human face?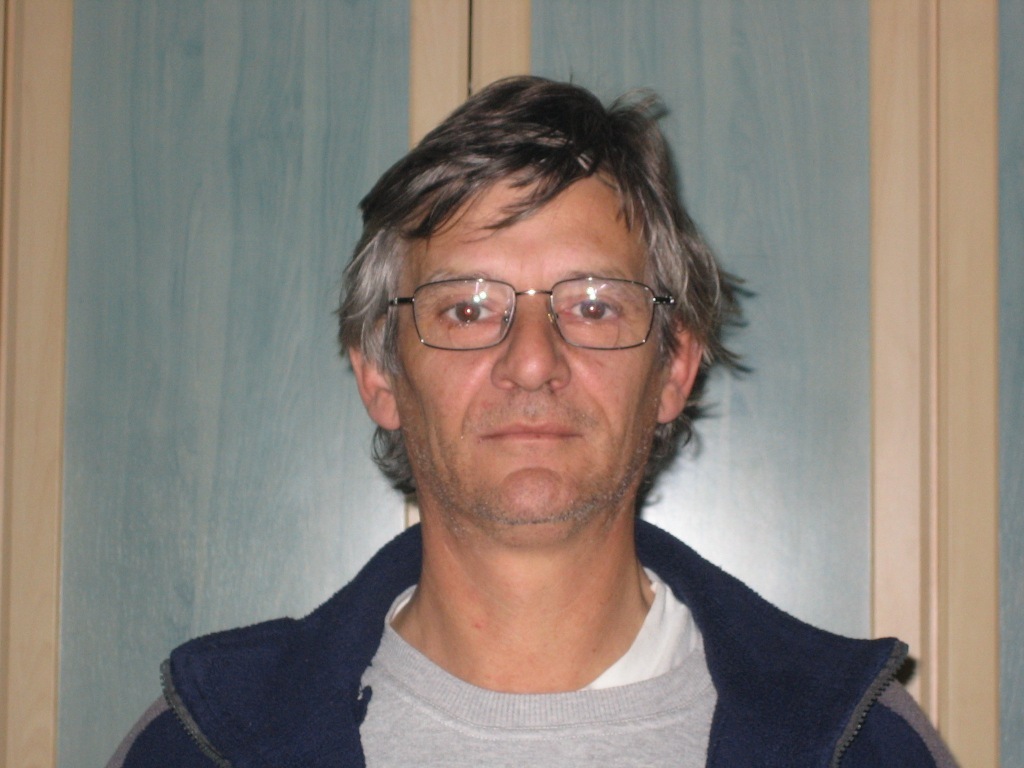
<region>393, 172, 676, 517</region>
